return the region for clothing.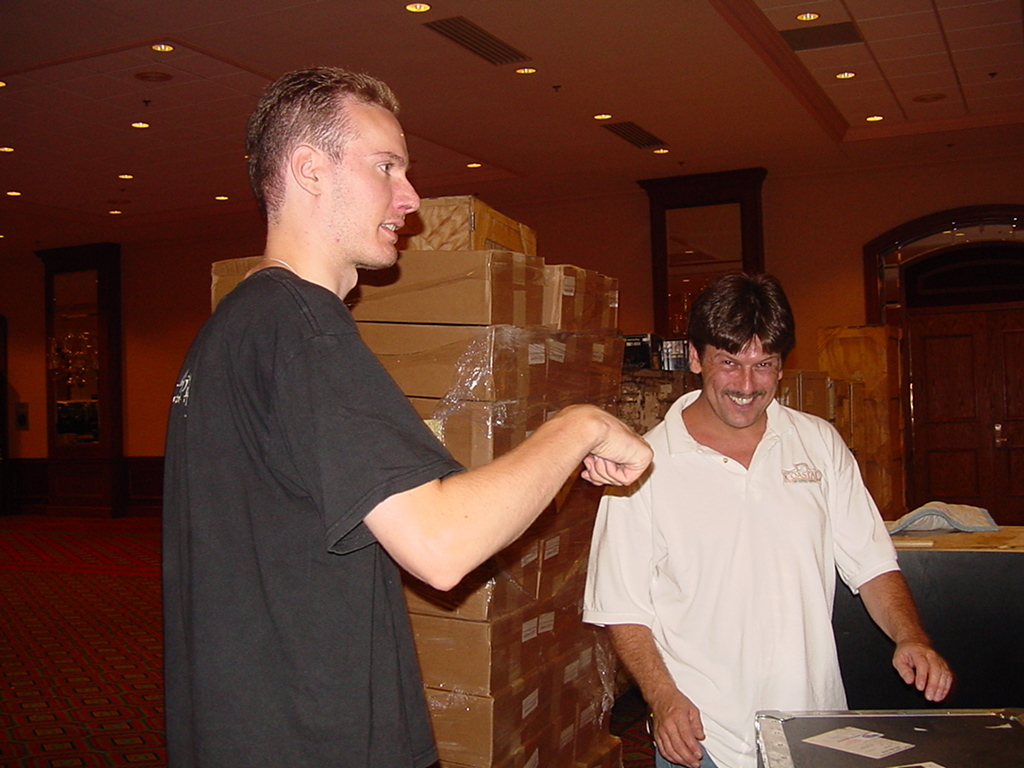
detection(582, 384, 898, 767).
